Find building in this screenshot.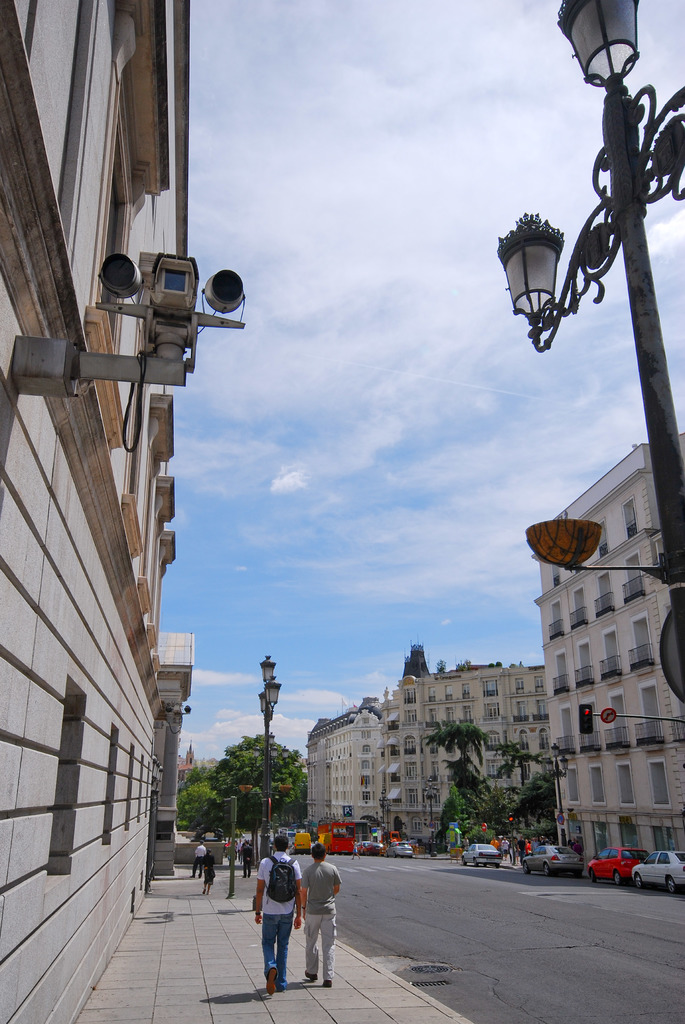
The bounding box for building is {"x1": 377, "y1": 644, "x2": 547, "y2": 844}.
